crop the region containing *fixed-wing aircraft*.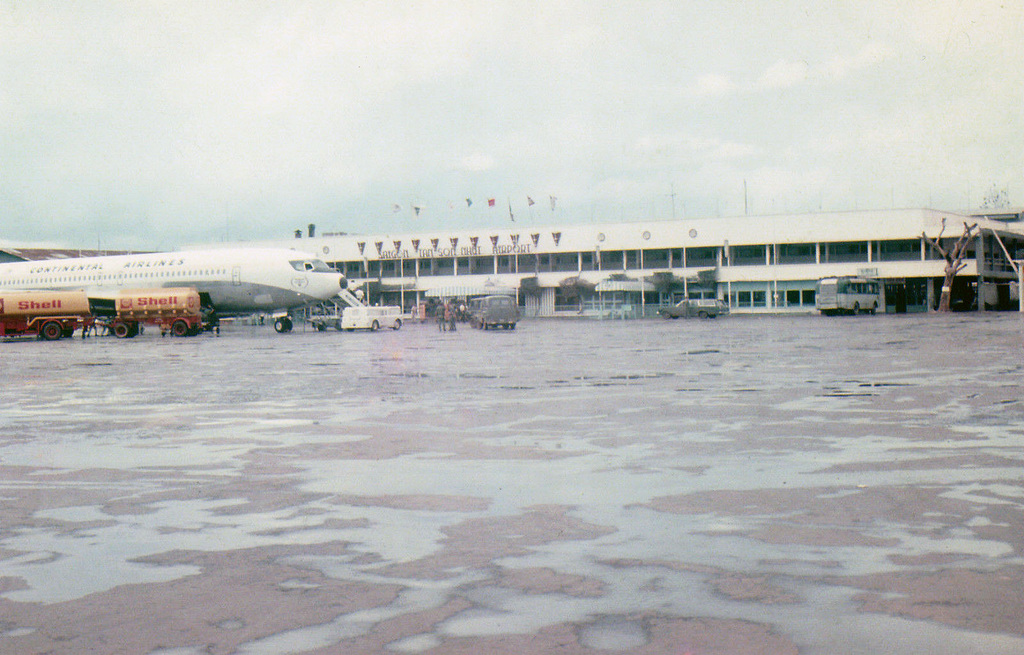
Crop region: (0, 239, 354, 335).
